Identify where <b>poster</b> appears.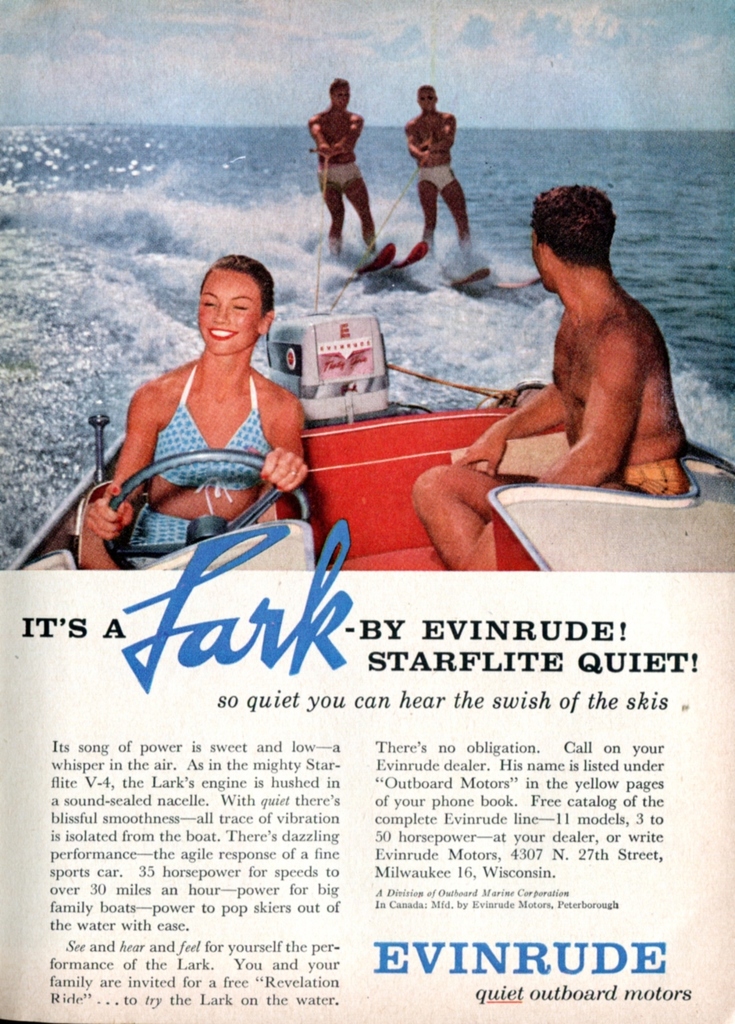
Appears at locate(0, 0, 734, 1023).
